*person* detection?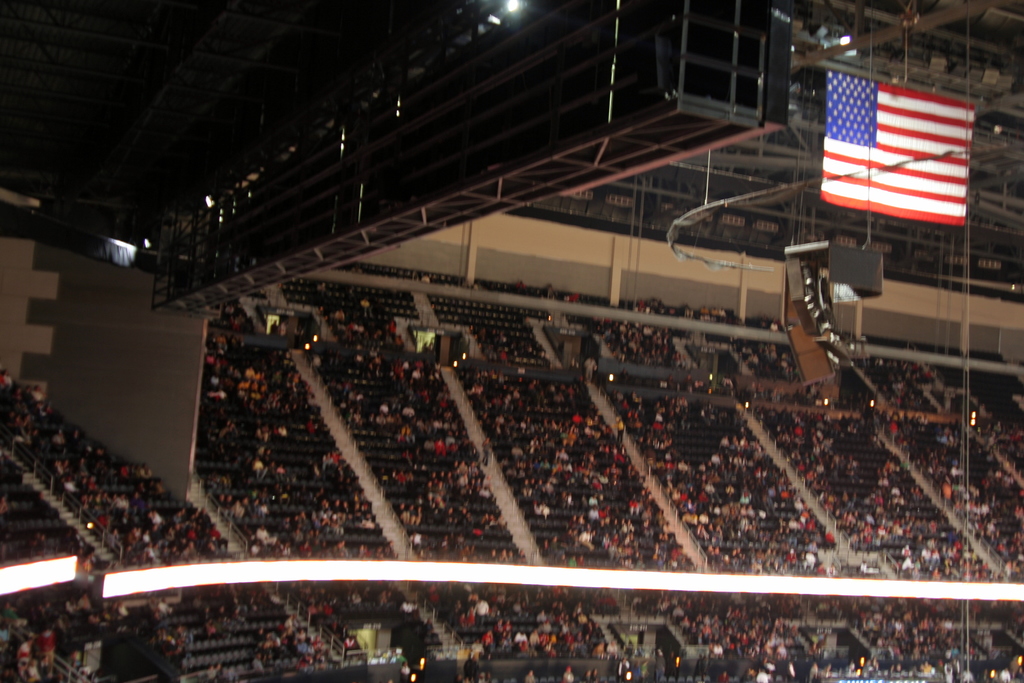
[523, 668, 538, 682]
